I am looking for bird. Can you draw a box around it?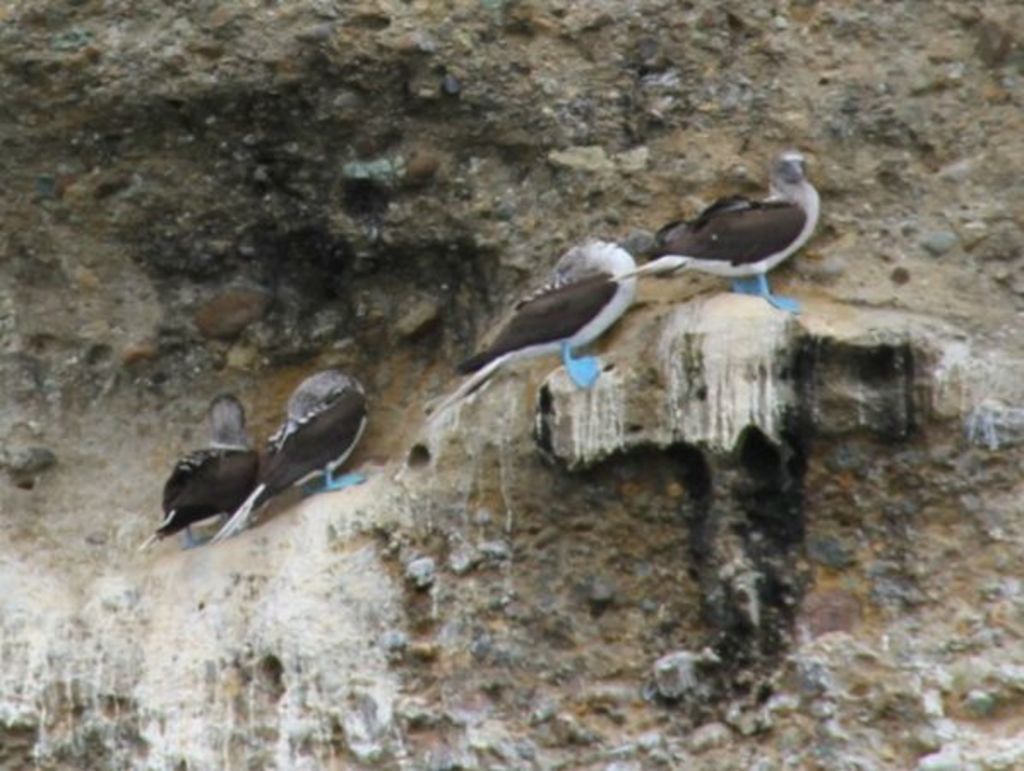
Sure, the bounding box is rect(204, 367, 368, 550).
